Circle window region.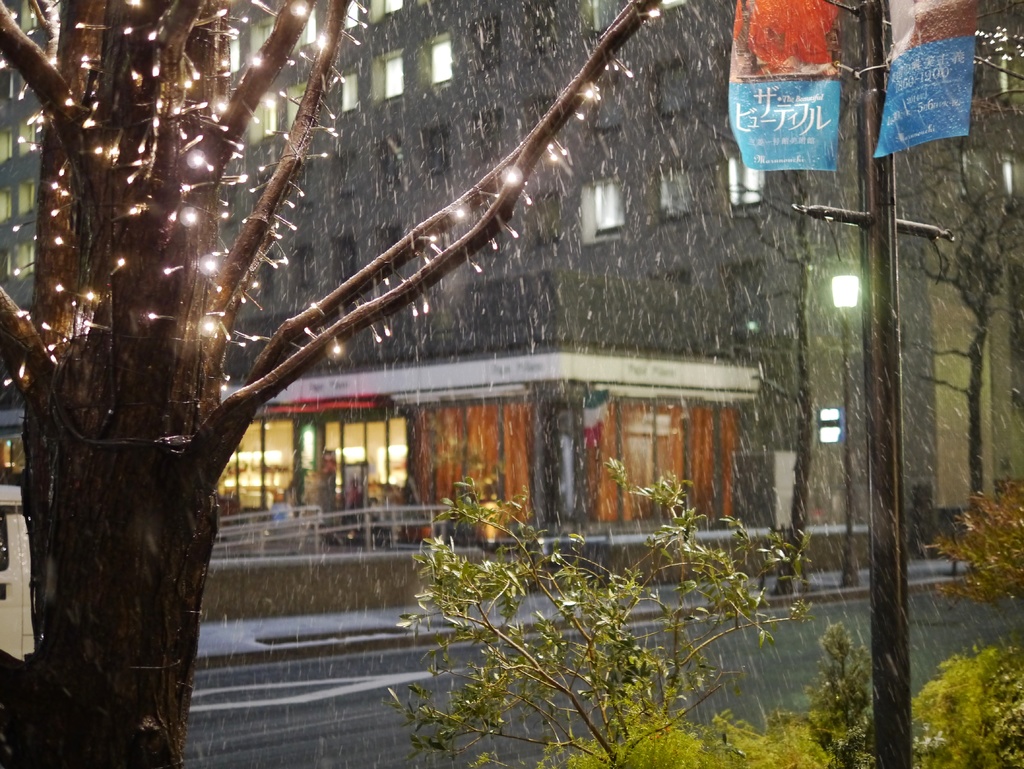
Region: <region>244, 93, 276, 136</region>.
